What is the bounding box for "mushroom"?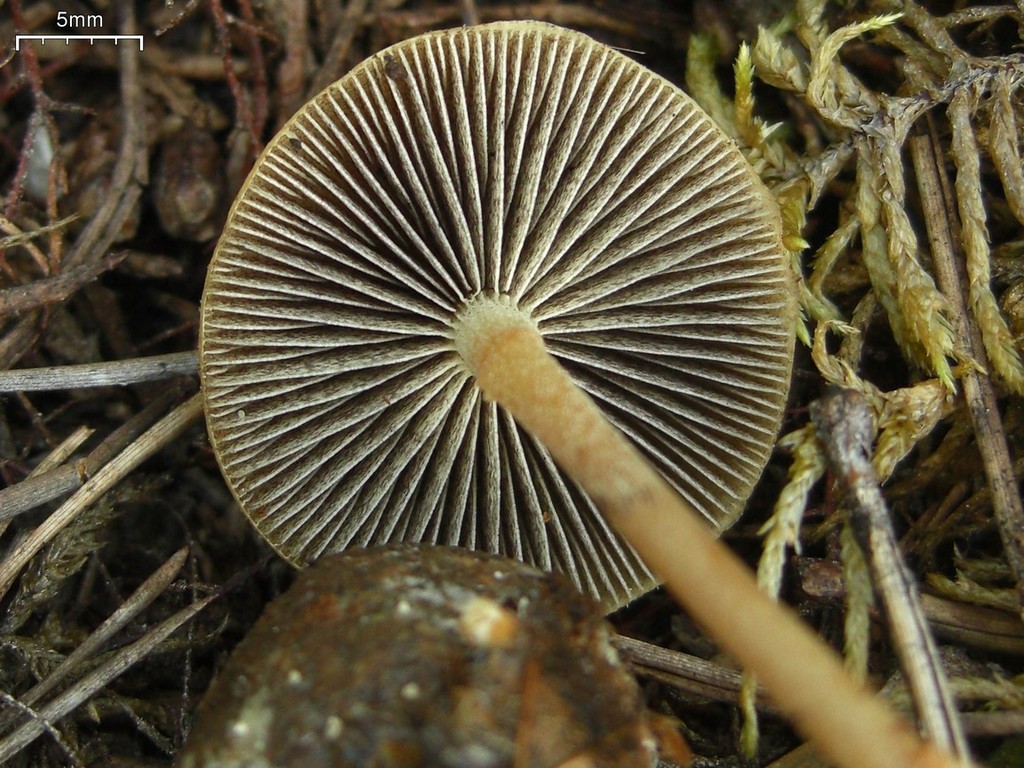
<box>187,545,665,767</box>.
